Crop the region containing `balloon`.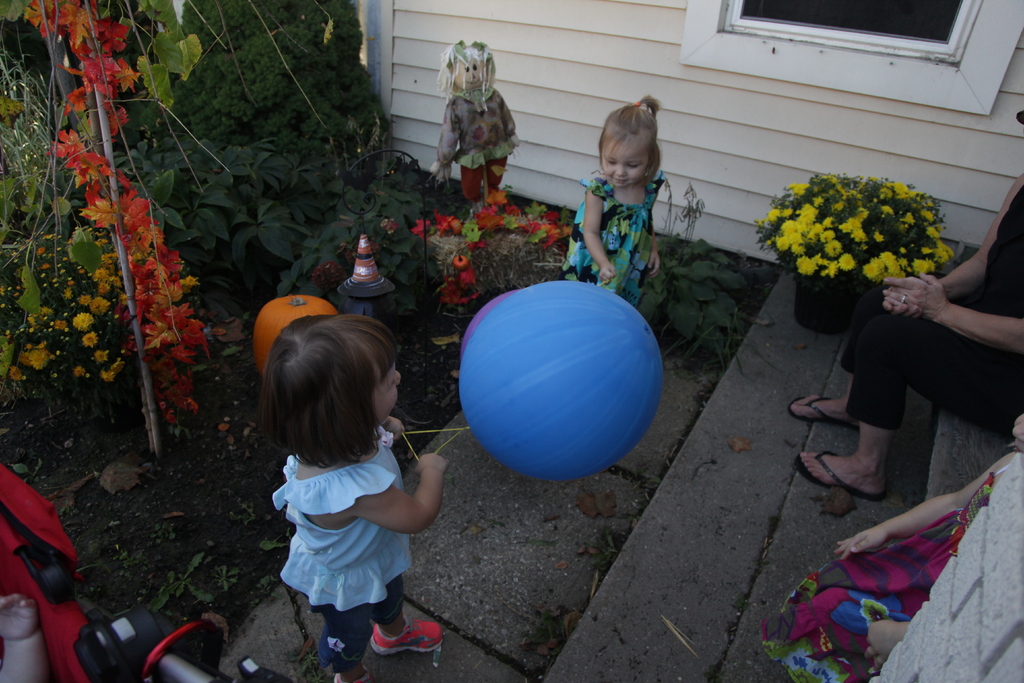
Crop region: <bbox>459, 279, 663, 481</bbox>.
